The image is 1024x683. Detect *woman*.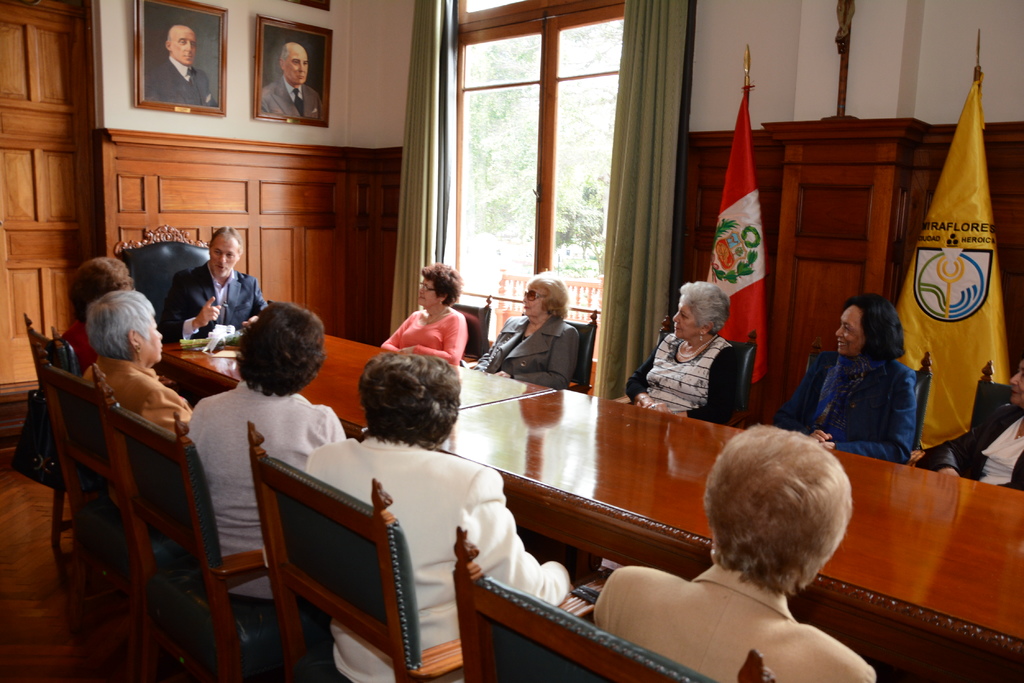
Detection: x1=378, y1=257, x2=468, y2=362.
